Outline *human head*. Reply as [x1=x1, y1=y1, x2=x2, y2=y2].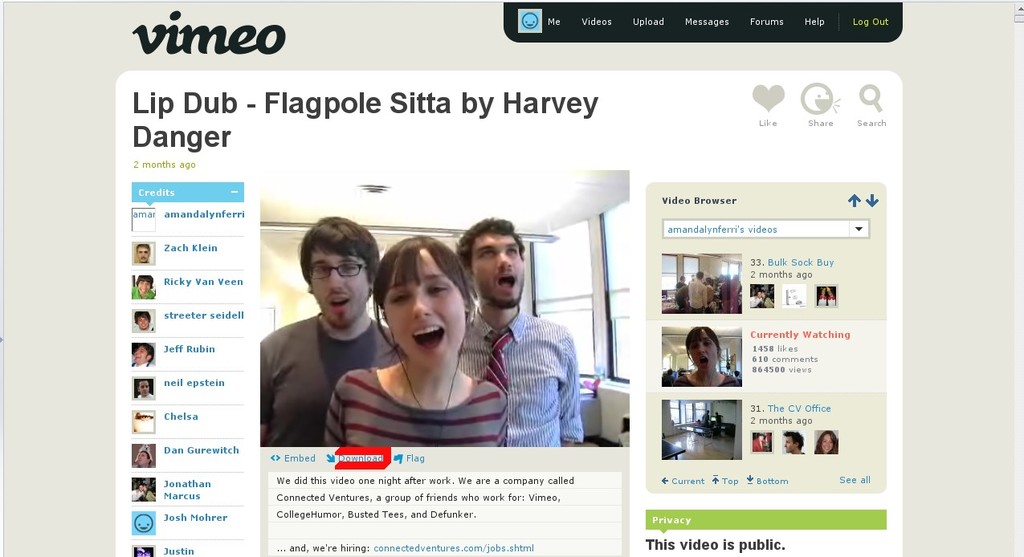
[x1=134, y1=244, x2=151, y2=264].
